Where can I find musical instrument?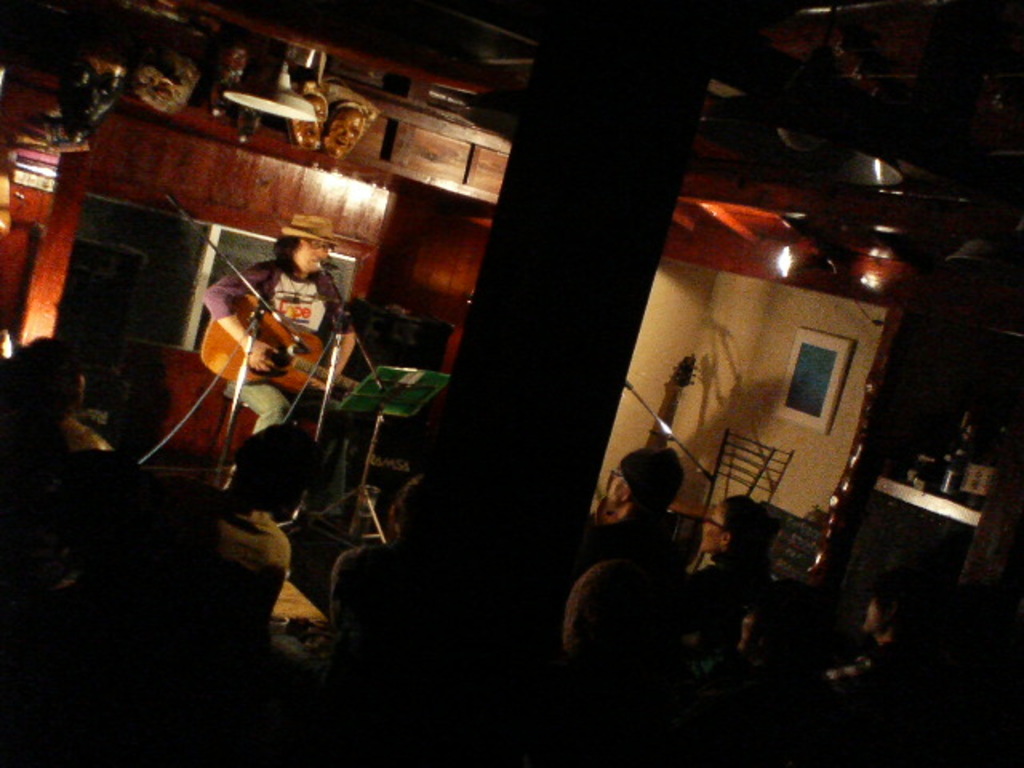
You can find it at [x1=202, y1=293, x2=365, y2=398].
